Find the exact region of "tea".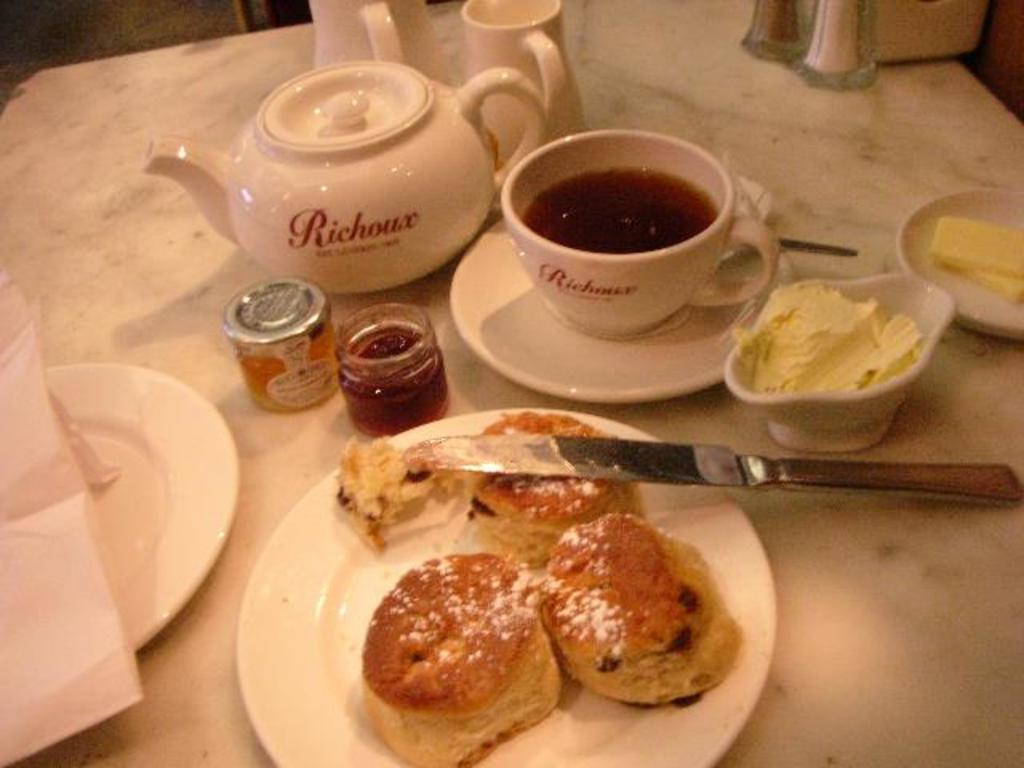
Exact region: left=517, top=170, right=712, bottom=254.
